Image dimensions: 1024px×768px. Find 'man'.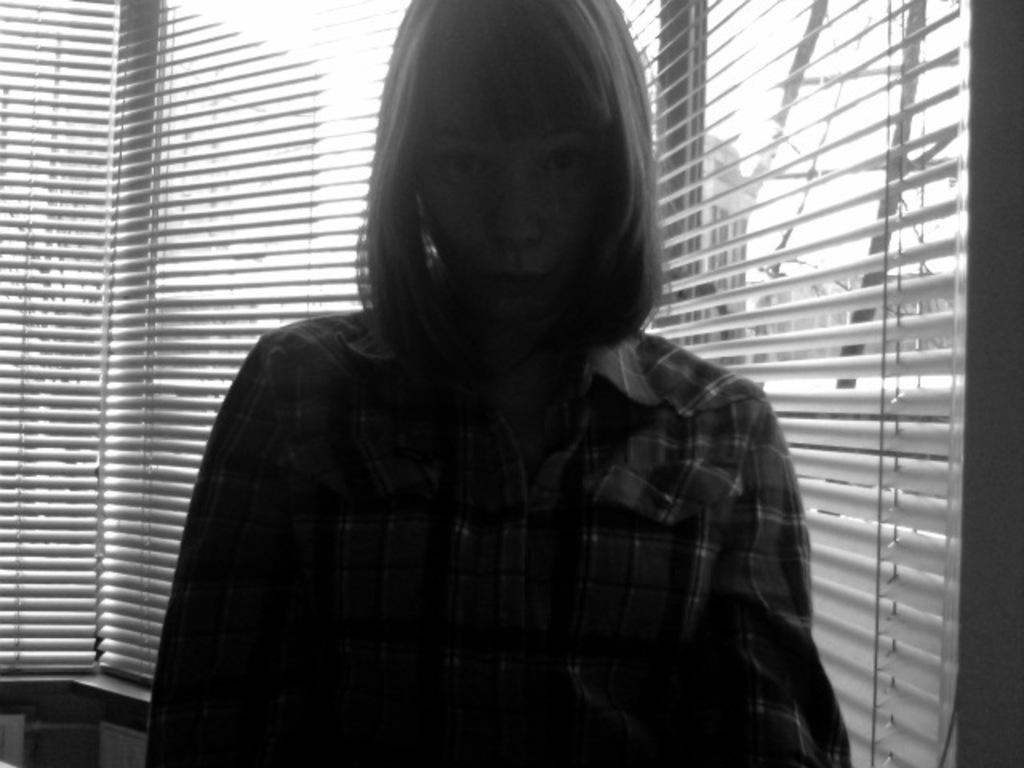
bbox=[126, 0, 837, 766].
